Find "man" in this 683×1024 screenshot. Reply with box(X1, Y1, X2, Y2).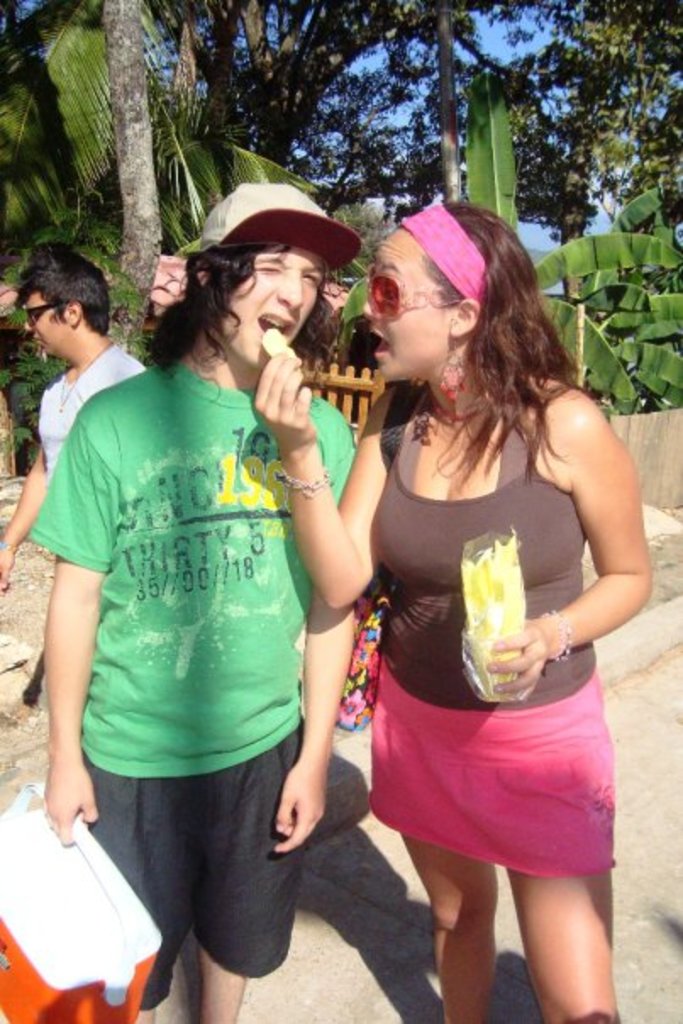
box(22, 173, 364, 1022).
